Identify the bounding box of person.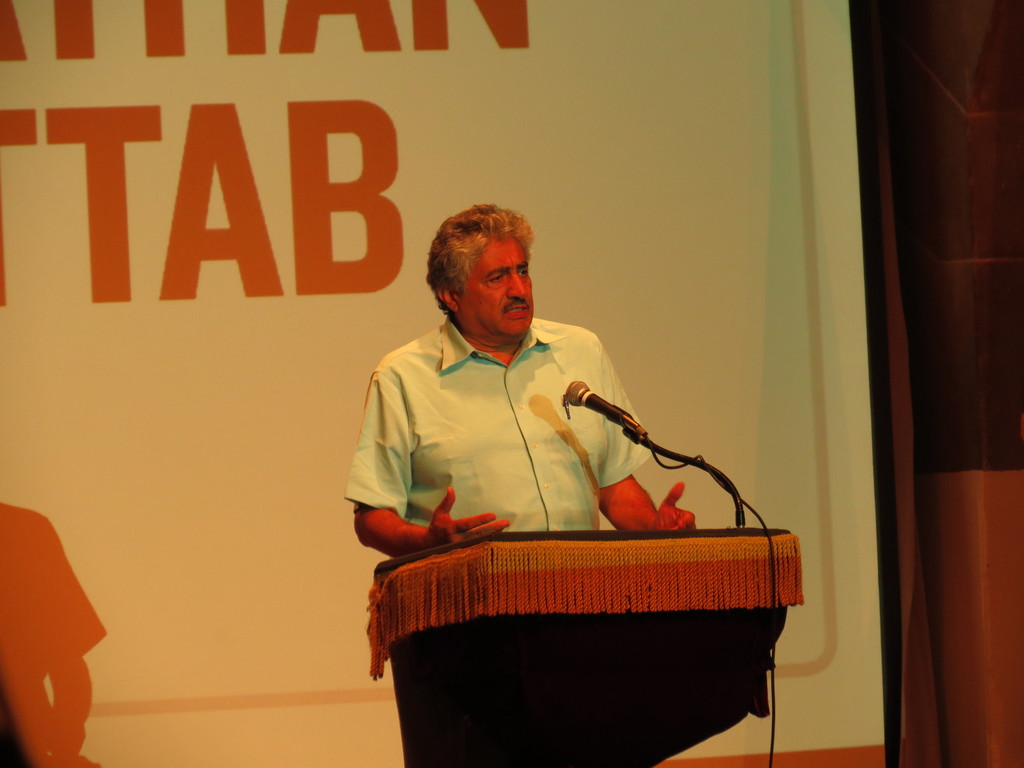
(x1=348, y1=195, x2=692, y2=644).
